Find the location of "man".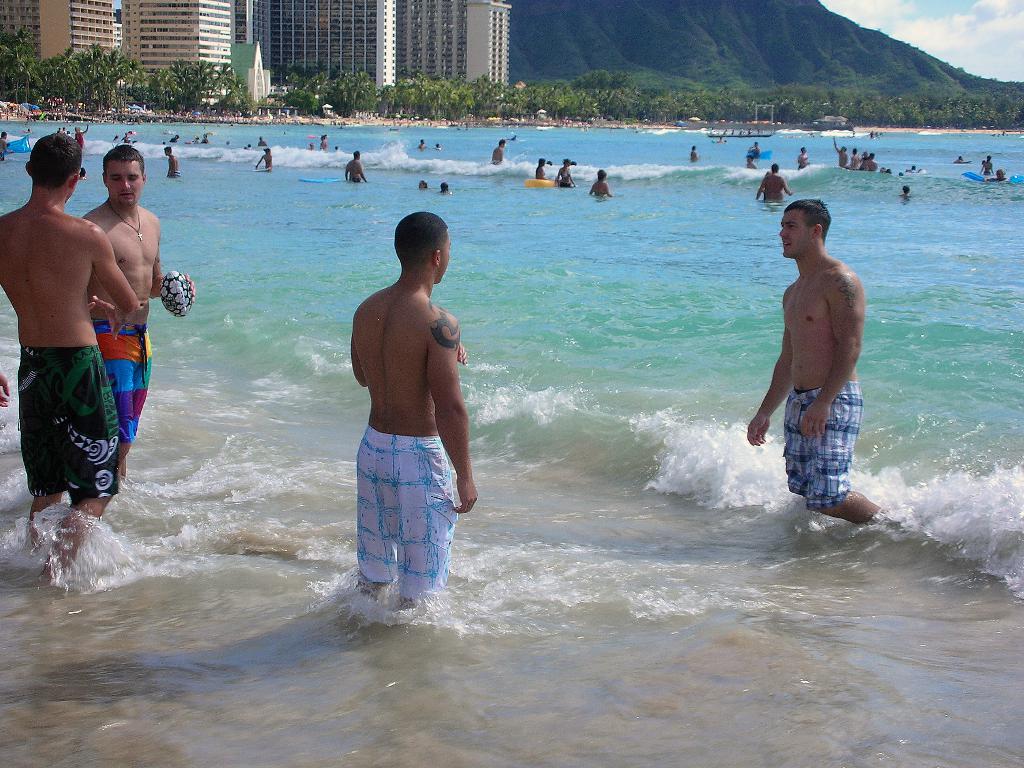
Location: bbox(754, 166, 791, 208).
